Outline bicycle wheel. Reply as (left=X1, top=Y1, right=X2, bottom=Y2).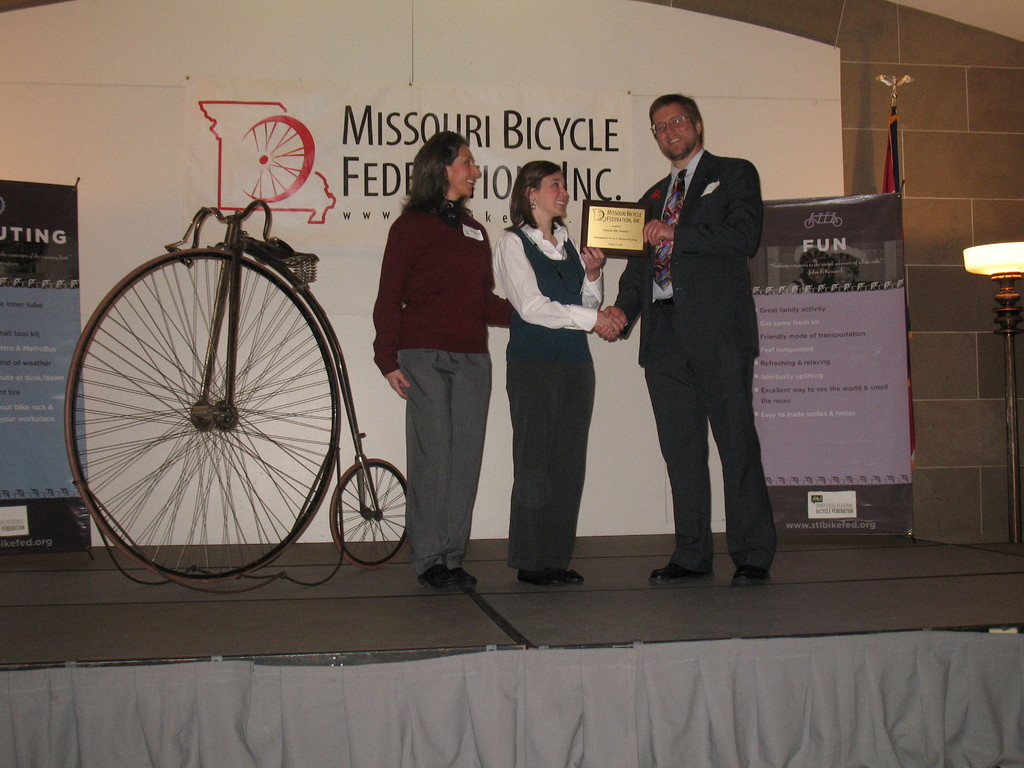
(left=61, top=201, right=340, bottom=573).
